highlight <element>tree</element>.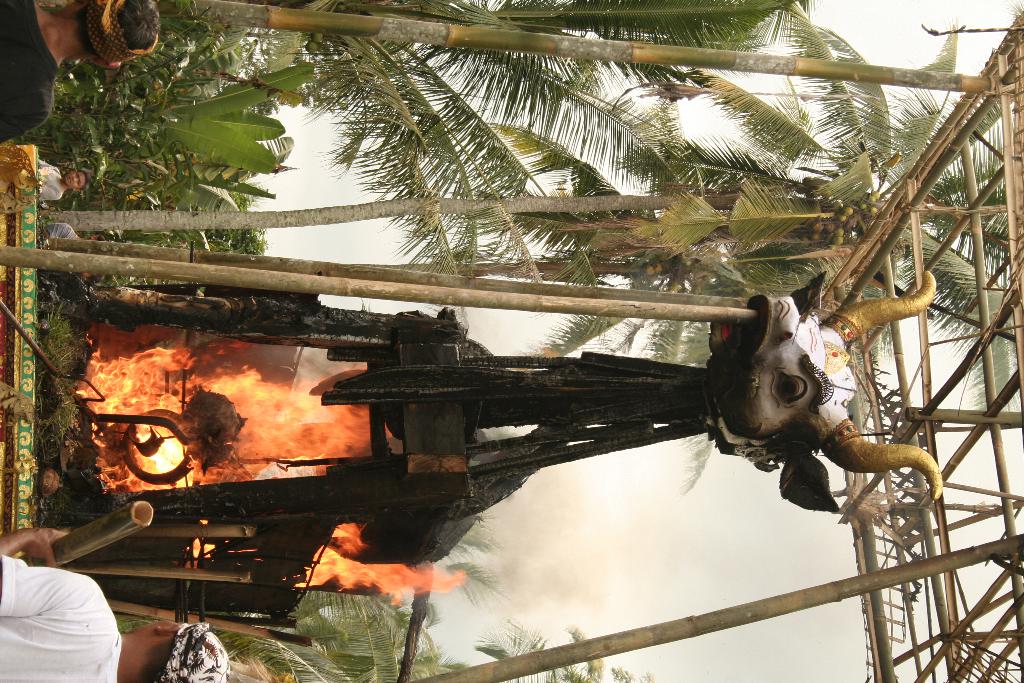
Highlighted region: <region>51, 22, 1023, 636</region>.
